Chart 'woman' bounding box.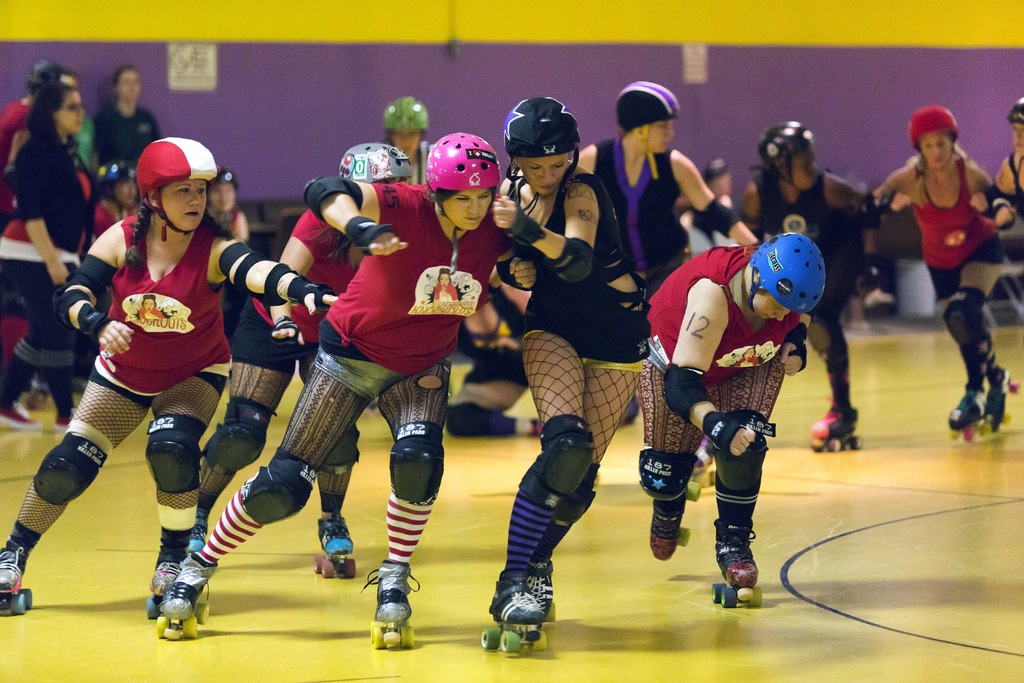
Charted: <region>0, 179, 340, 620</region>.
